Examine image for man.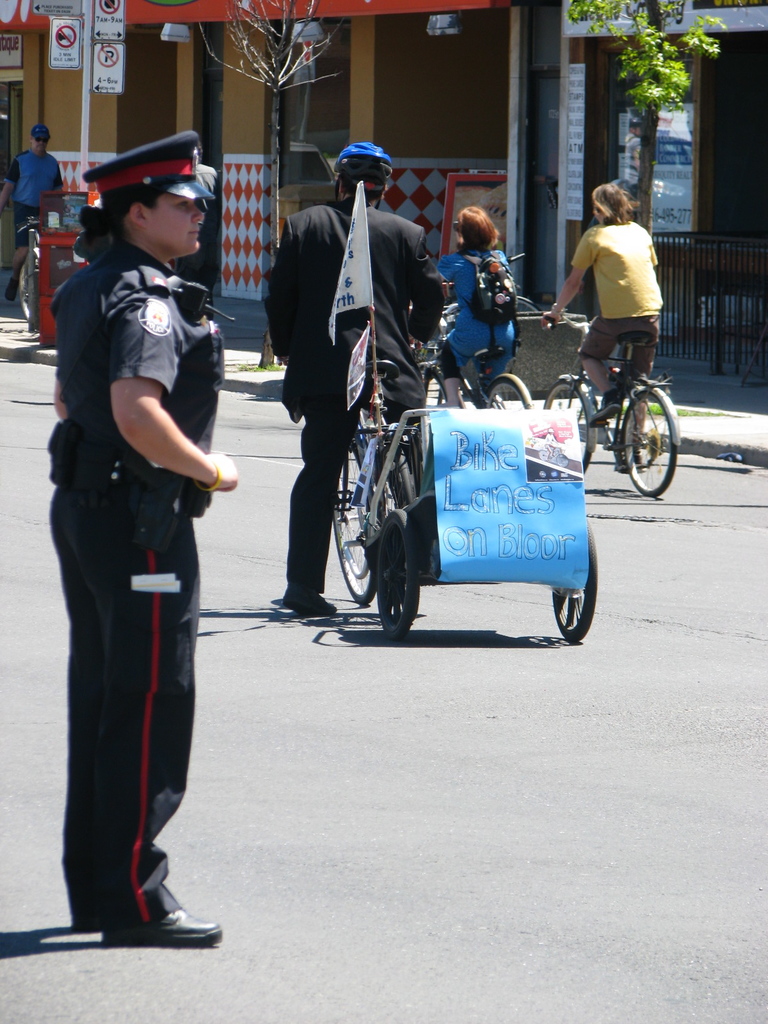
Examination result: <bbox>273, 156, 449, 598</bbox>.
